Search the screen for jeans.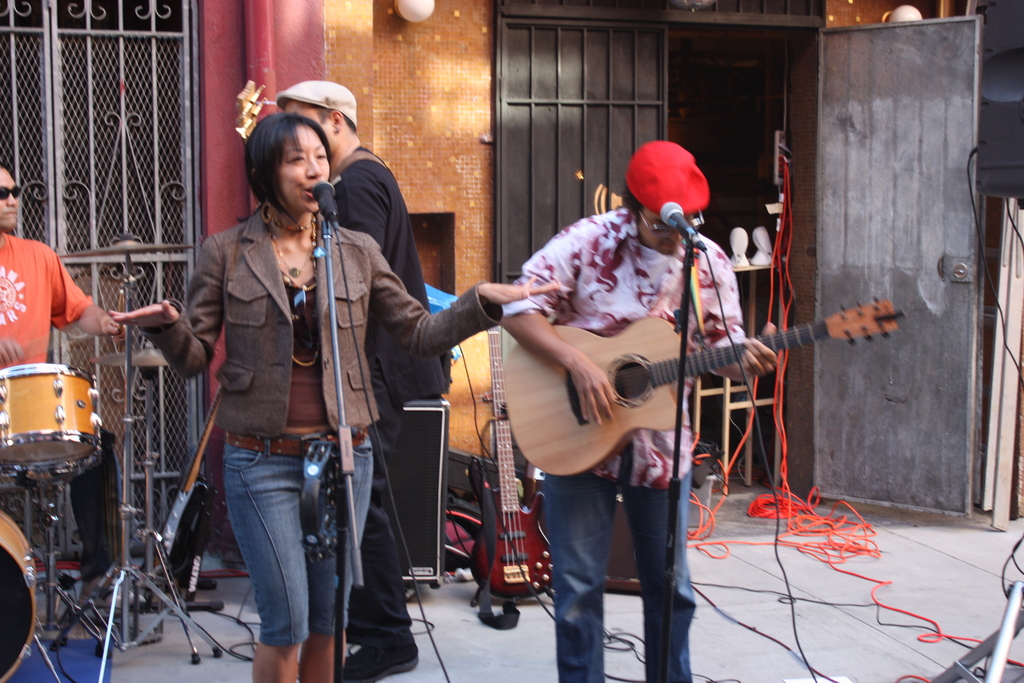
Found at 198:426:328:671.
